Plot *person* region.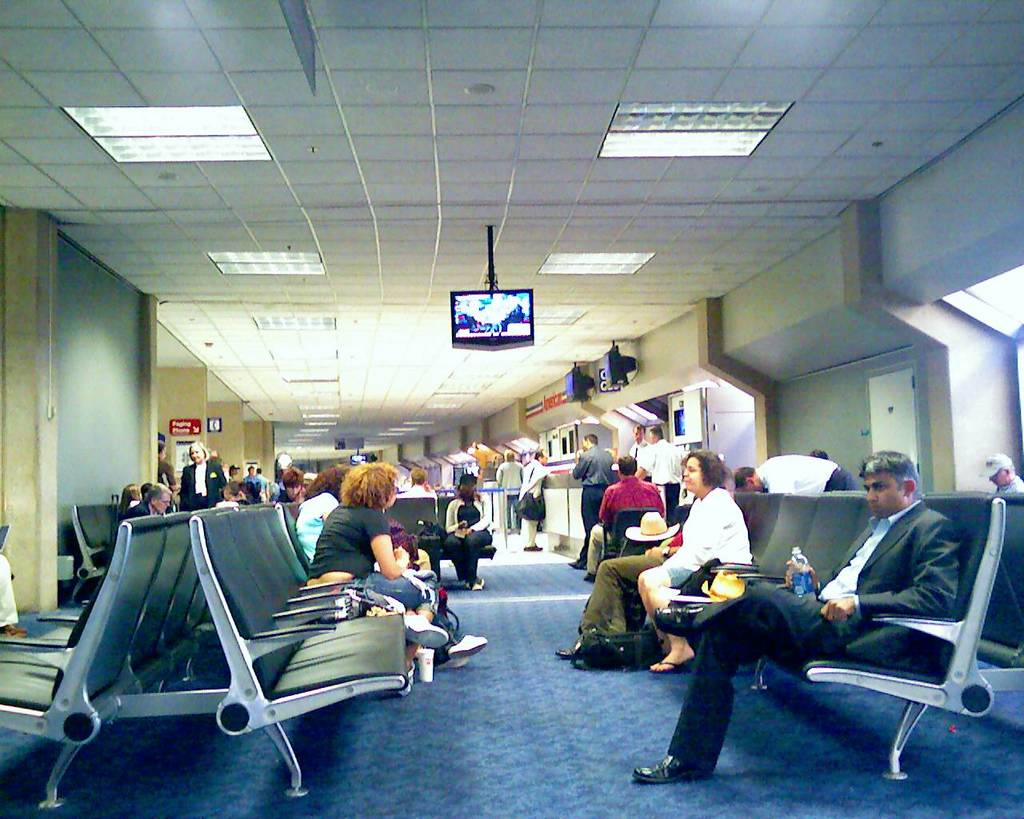
Plotted at BBox(570, 435, 621, 565).
